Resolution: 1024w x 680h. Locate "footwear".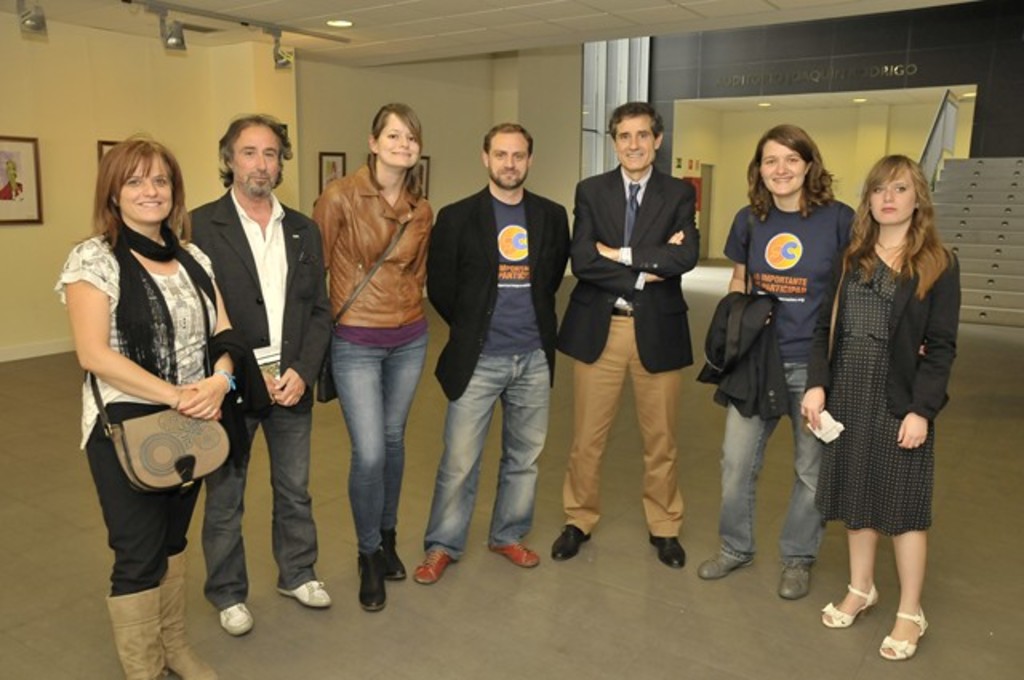
detection(272, 579, 326, 608).
